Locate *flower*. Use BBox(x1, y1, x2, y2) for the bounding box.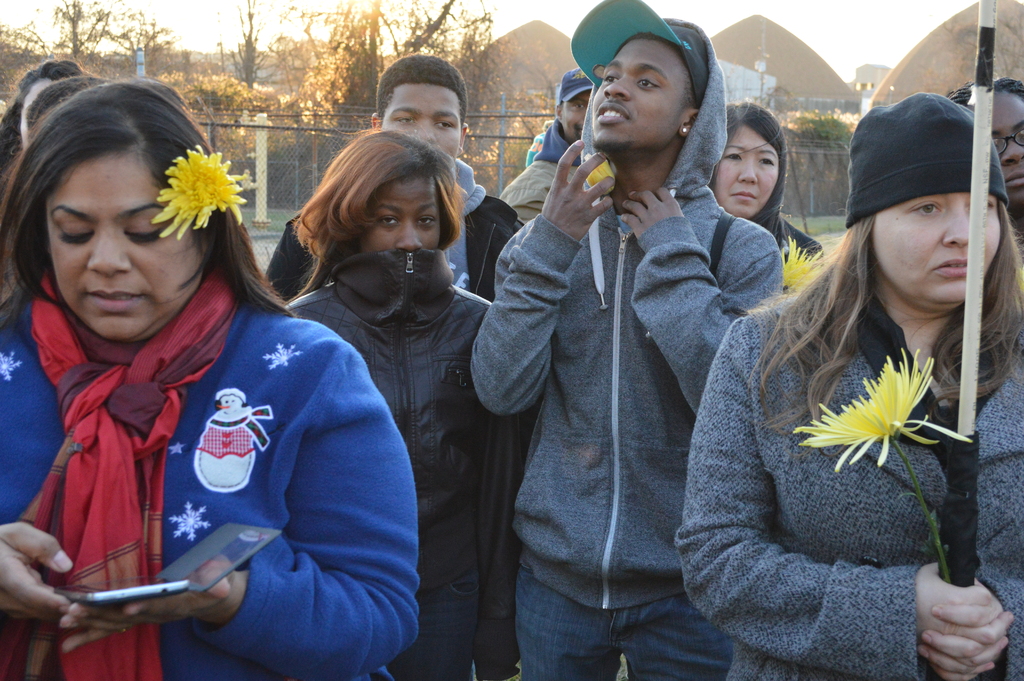
BBox(579, 149, 614, 188).
